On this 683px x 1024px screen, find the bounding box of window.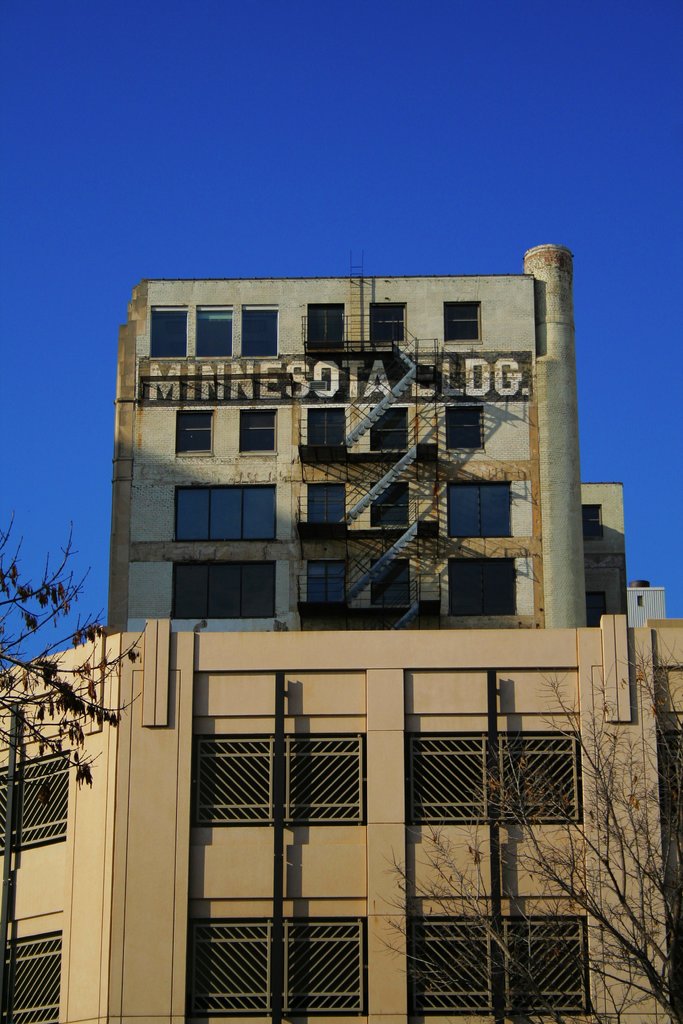
Bounding box: BBox(240, 307, 277, 361).
